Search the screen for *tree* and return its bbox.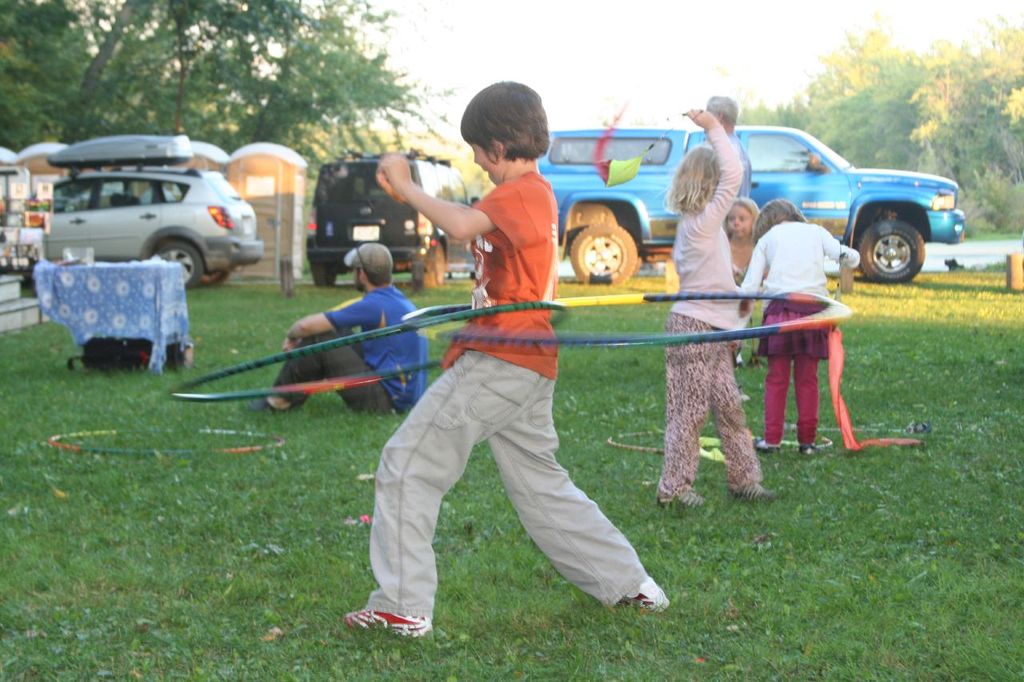
Found: locate(736, 8, 1023, 240).
